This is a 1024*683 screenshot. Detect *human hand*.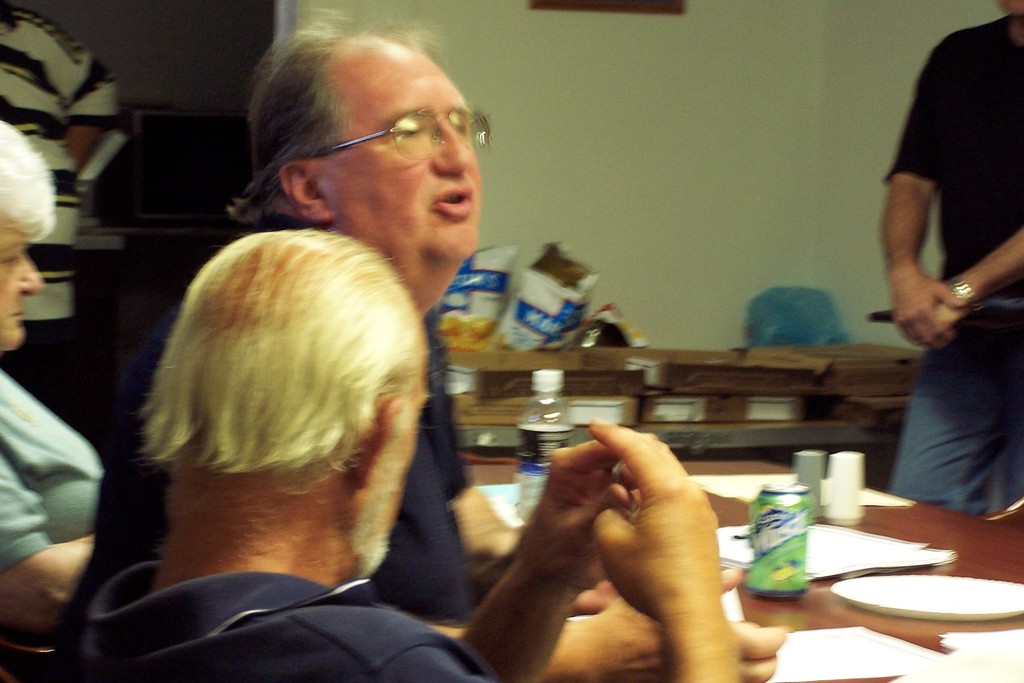
[890,268,964,352].
